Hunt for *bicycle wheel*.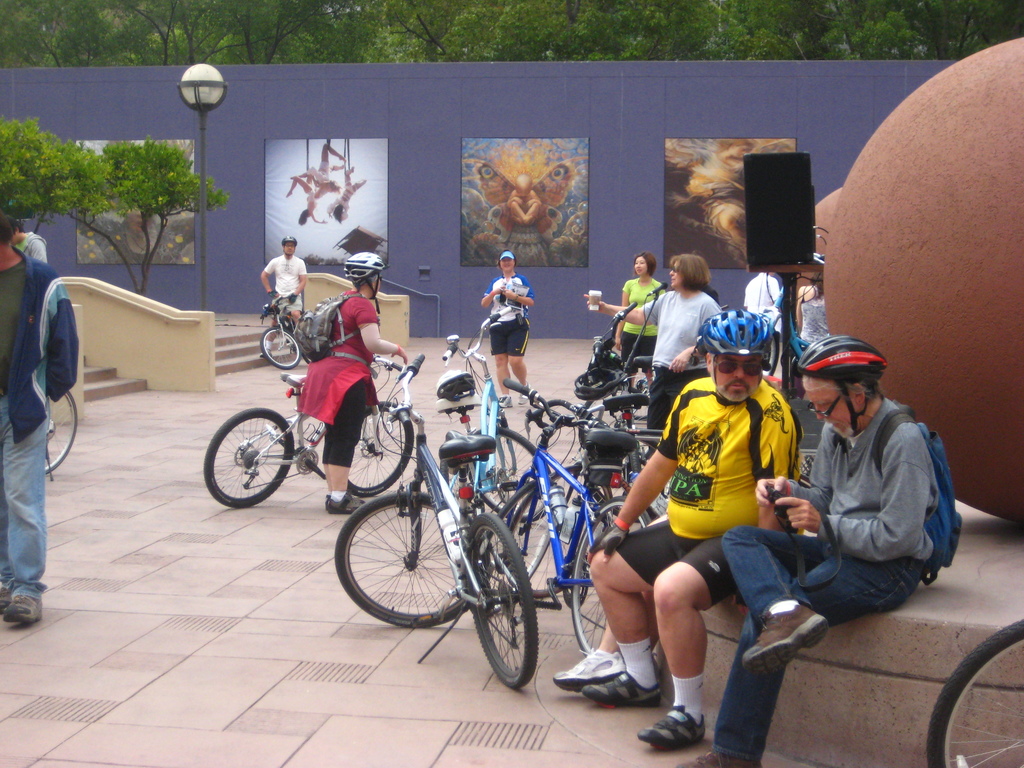
Hunted down at locate(467, 421, 556, 518).
